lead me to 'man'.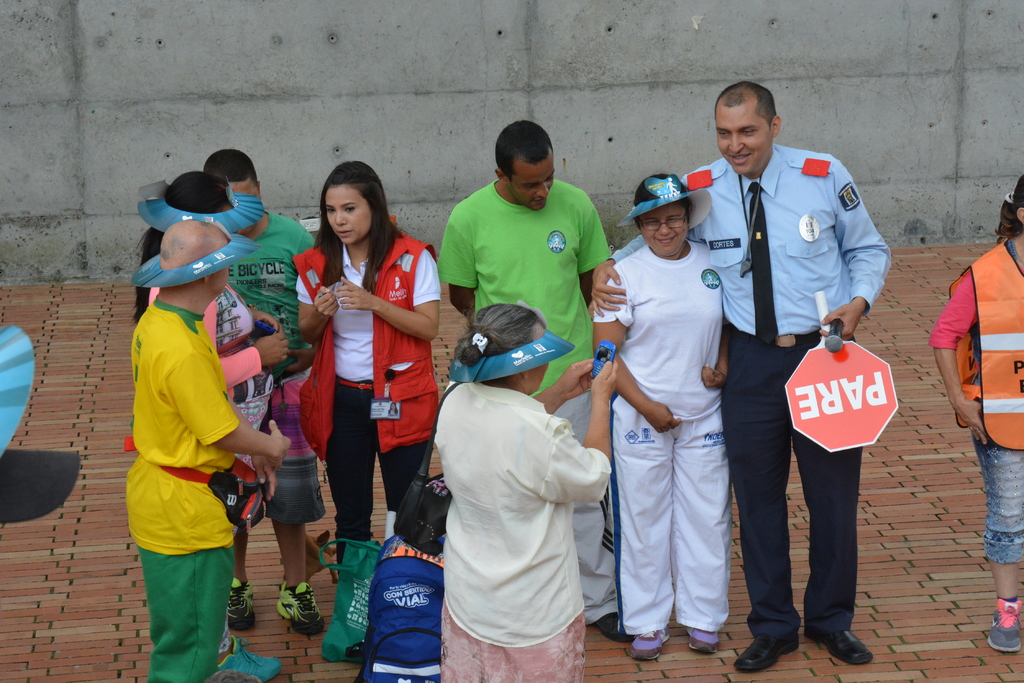
Lead to 202/143/323/649.
